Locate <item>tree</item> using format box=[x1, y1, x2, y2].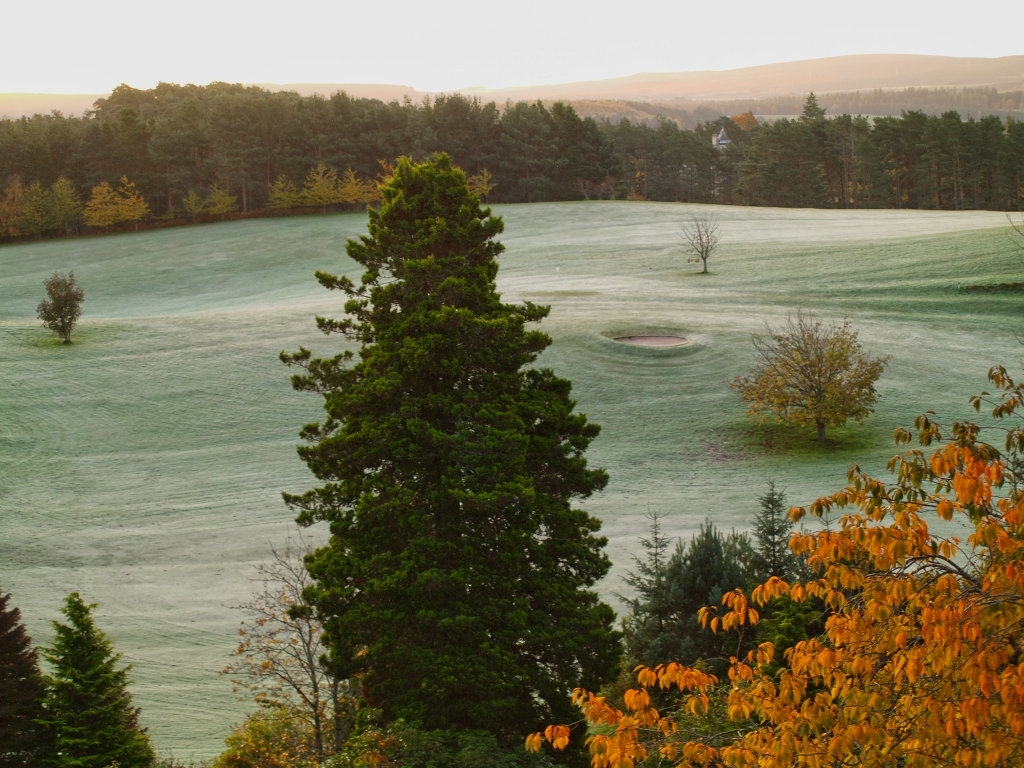
box=[80, 183, 125, 234].
